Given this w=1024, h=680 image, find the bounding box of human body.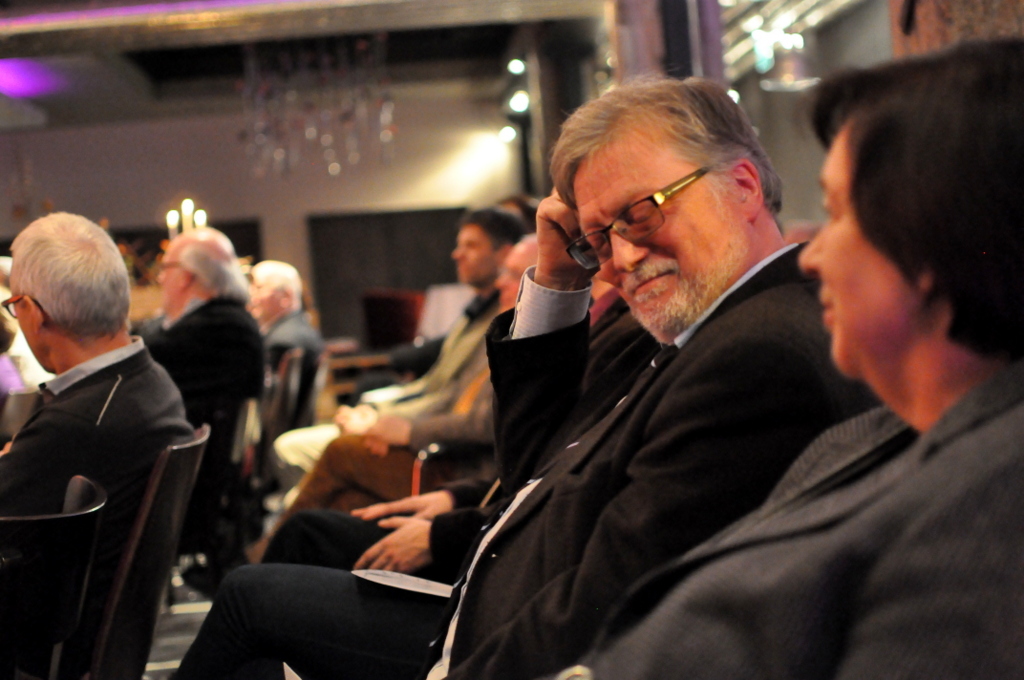
pyautogui.locateOnScreen(547, 371, 1023, 679).
